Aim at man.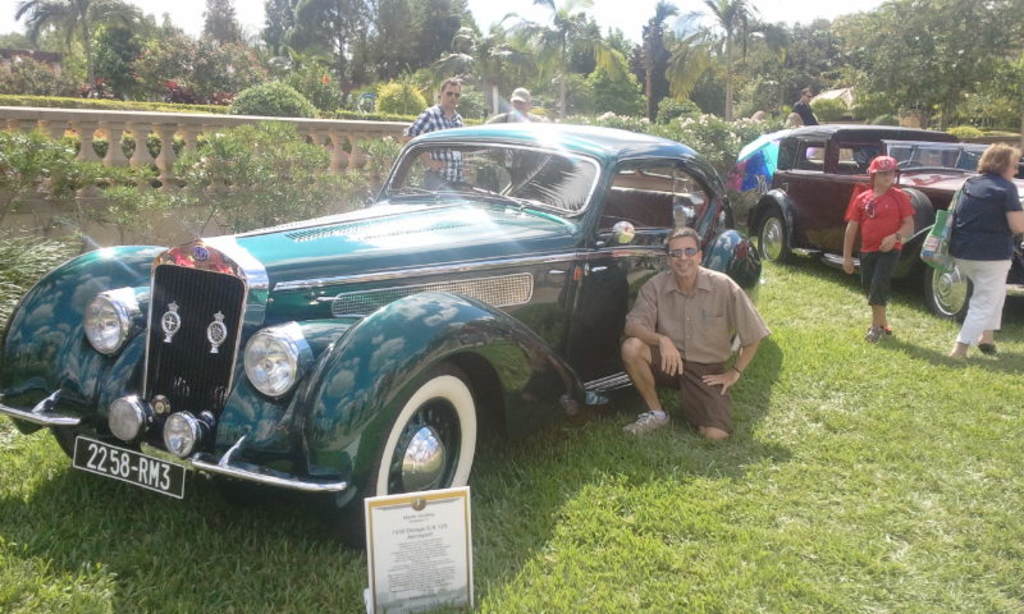
Aimed at box(407, 77, 462, 185).
